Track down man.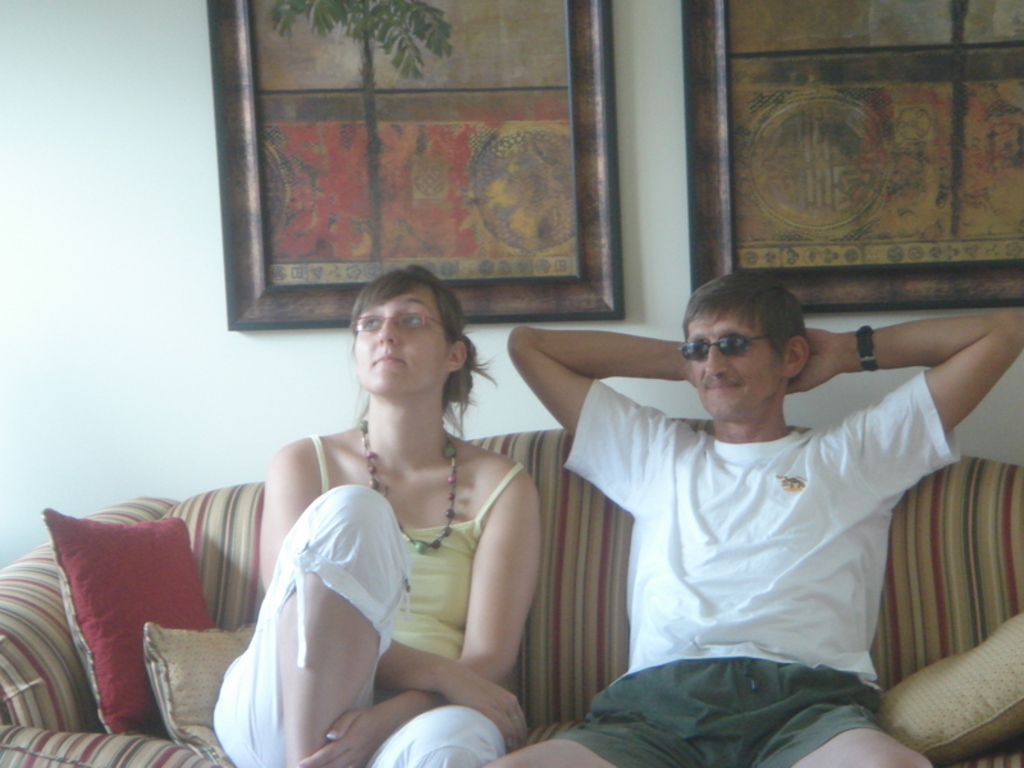
Tracked to pyautogui.locateOnScreen(480, 268, 1023, 767).
